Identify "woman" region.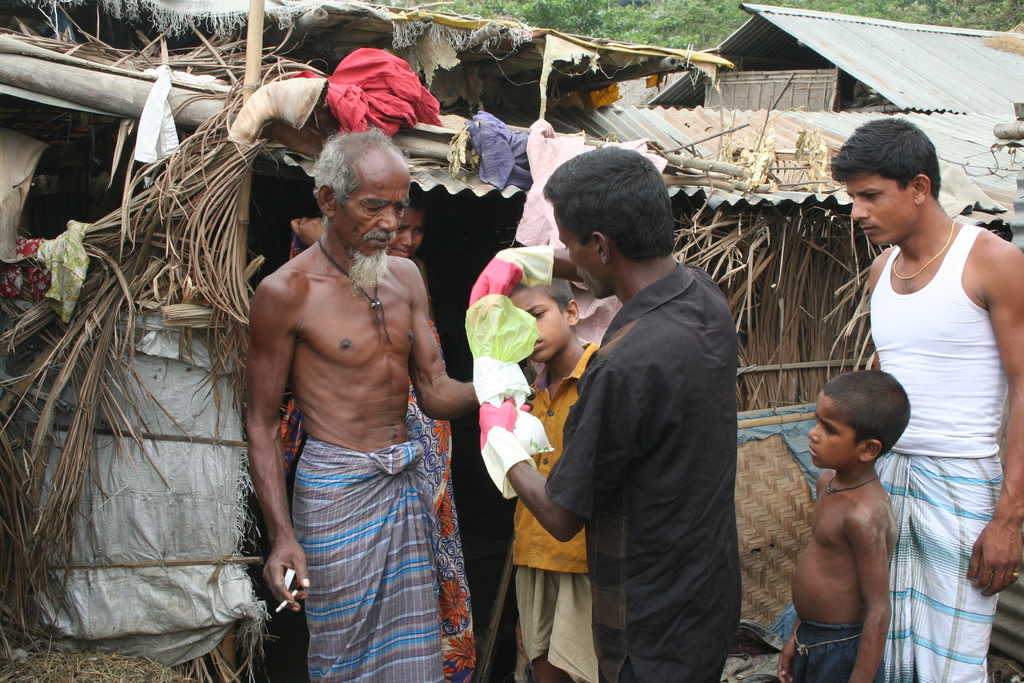
Region: (276,192,475,682).
